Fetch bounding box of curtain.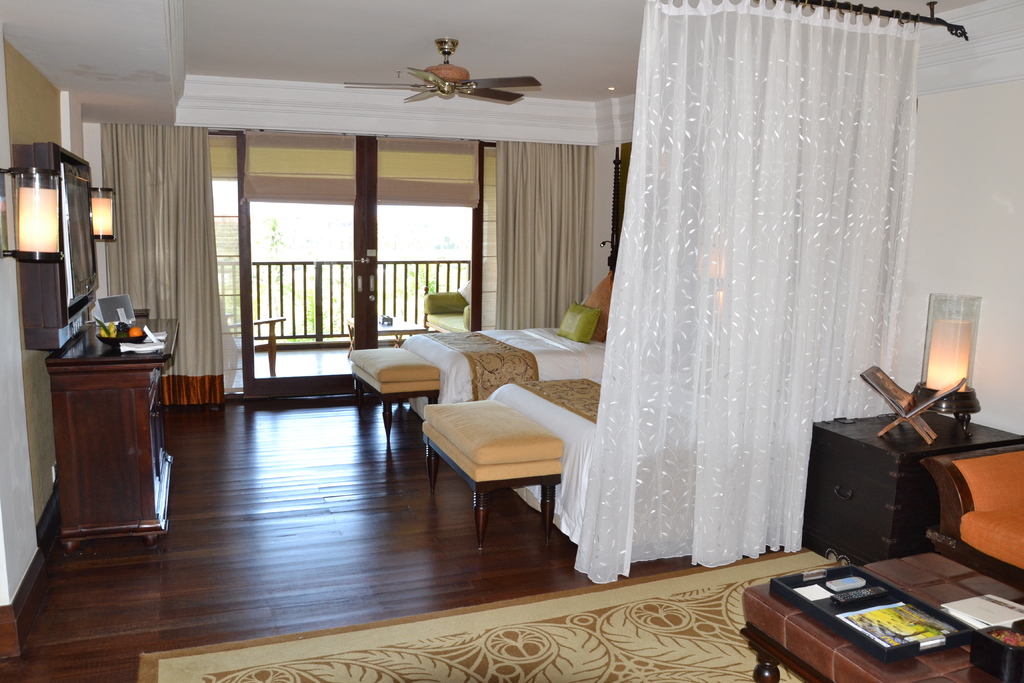
Bbox: {"left": 99, "top": 120, "right": 225, "bottom": 419}.
